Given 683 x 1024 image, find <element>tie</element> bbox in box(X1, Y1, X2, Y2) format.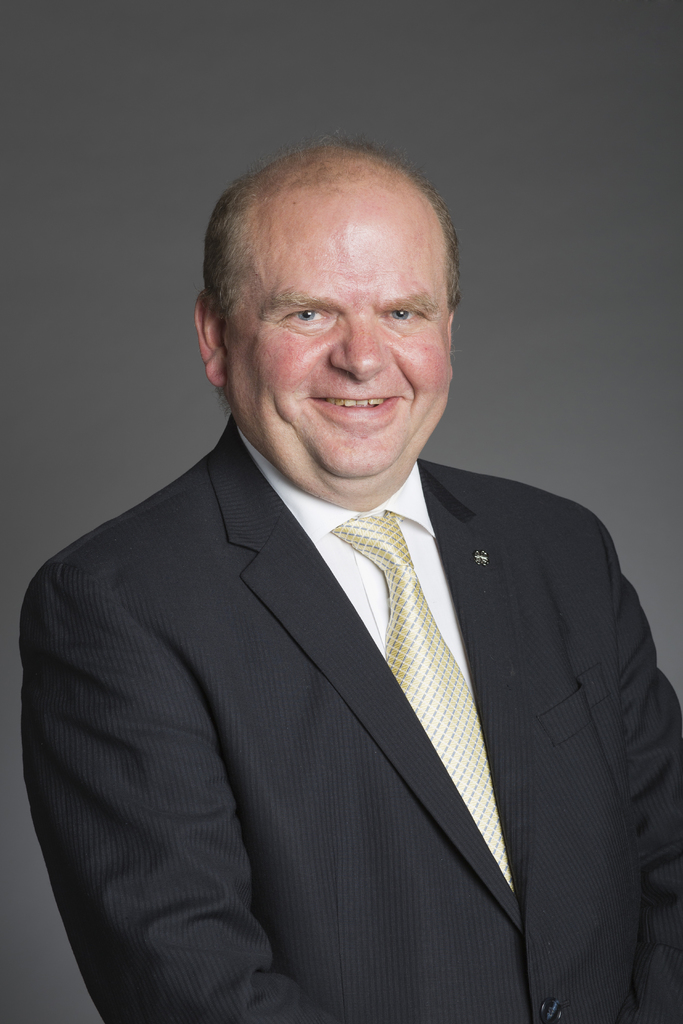
box(329, 509, 514, 896).
